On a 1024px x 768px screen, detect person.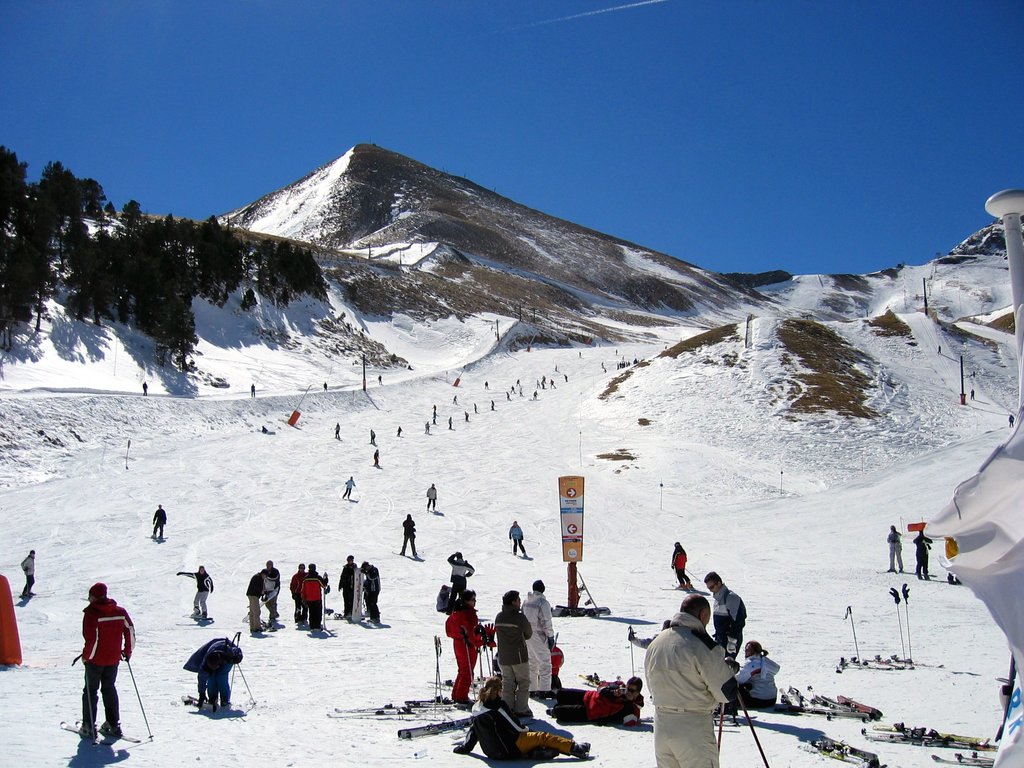
705:569:746:657.
